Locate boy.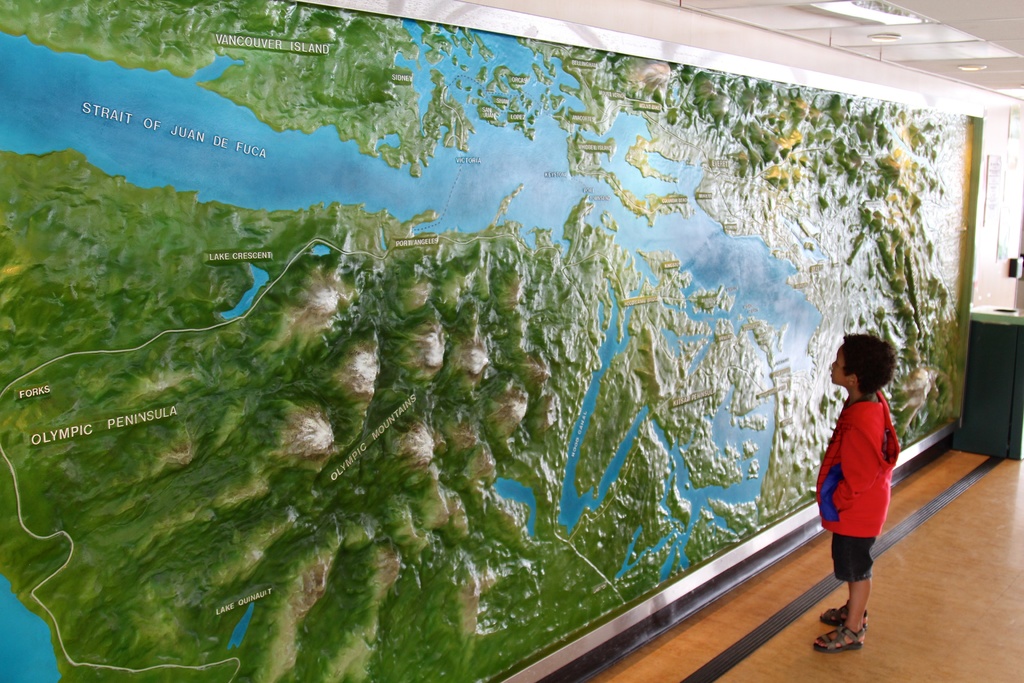
Bounding box: l=810, t=317, r=918, b=652.
